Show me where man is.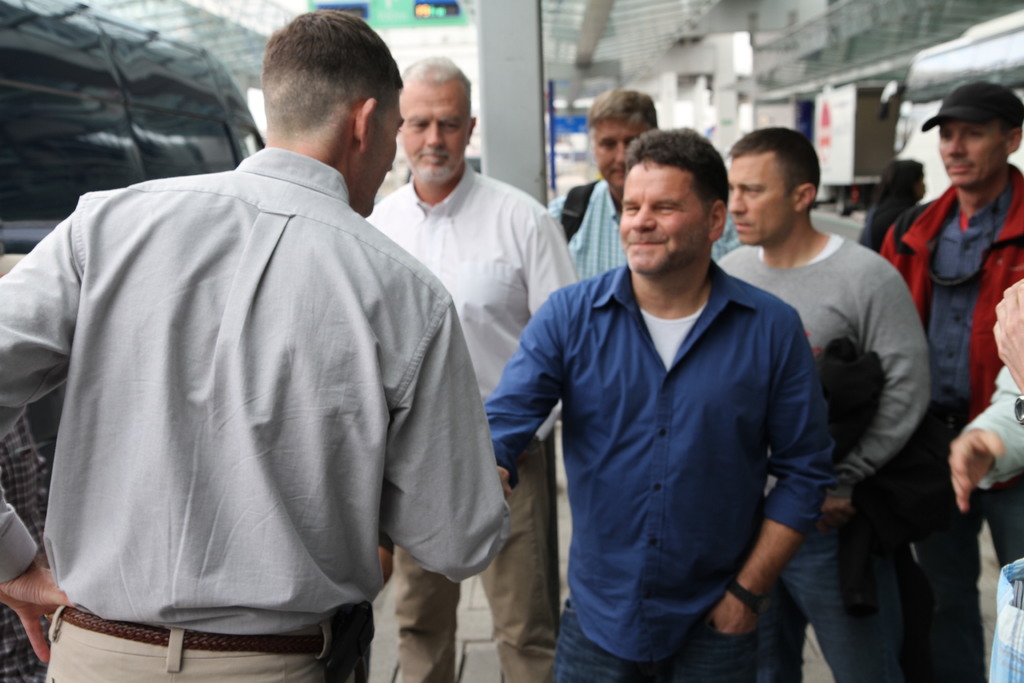
man is at locate(947, 278, 1023, 510).
